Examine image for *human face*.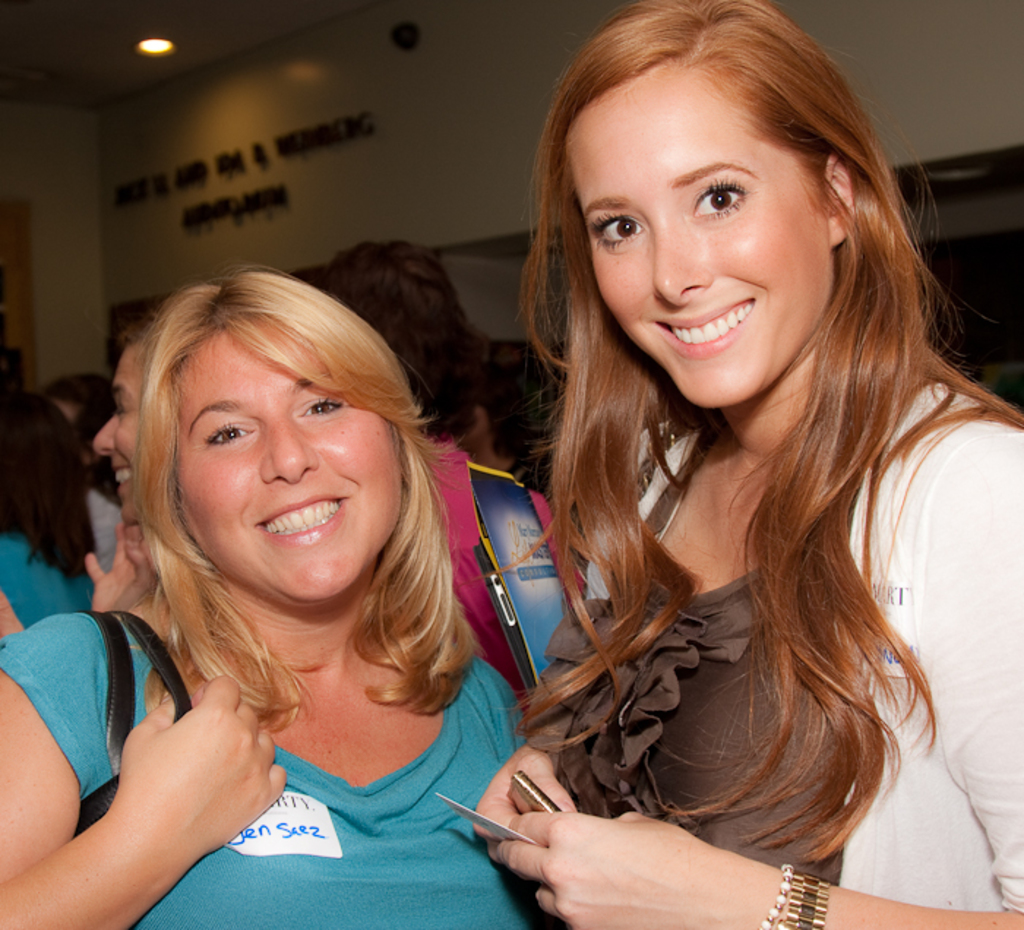
Examination result: bbox(173, 325, 415, 613).
